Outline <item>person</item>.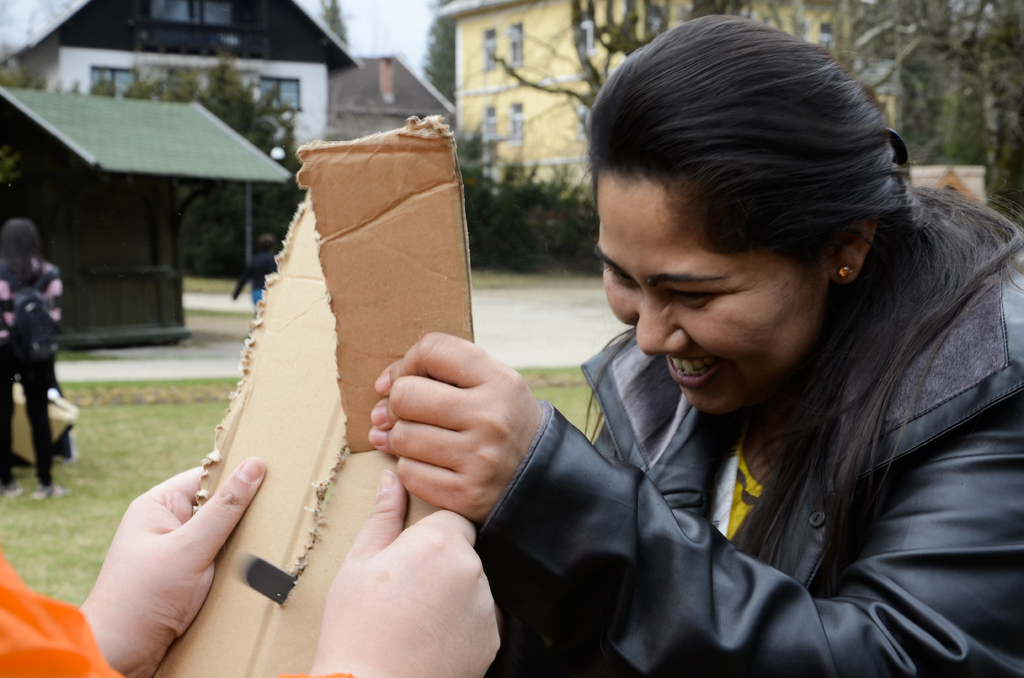
Outline: select_region(0, 216, 61, 491).
